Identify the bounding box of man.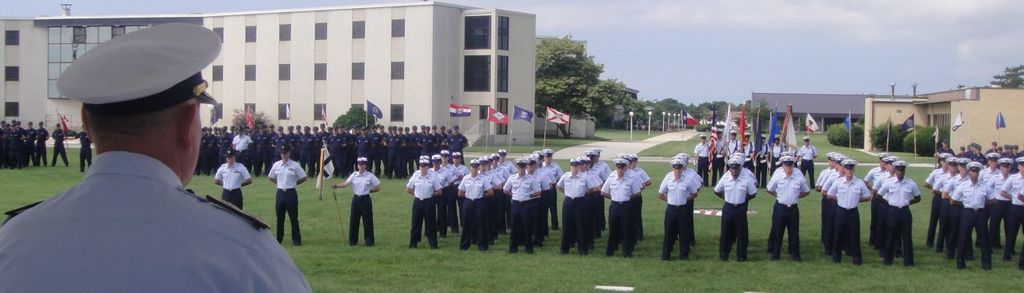
767/137/786/177.
